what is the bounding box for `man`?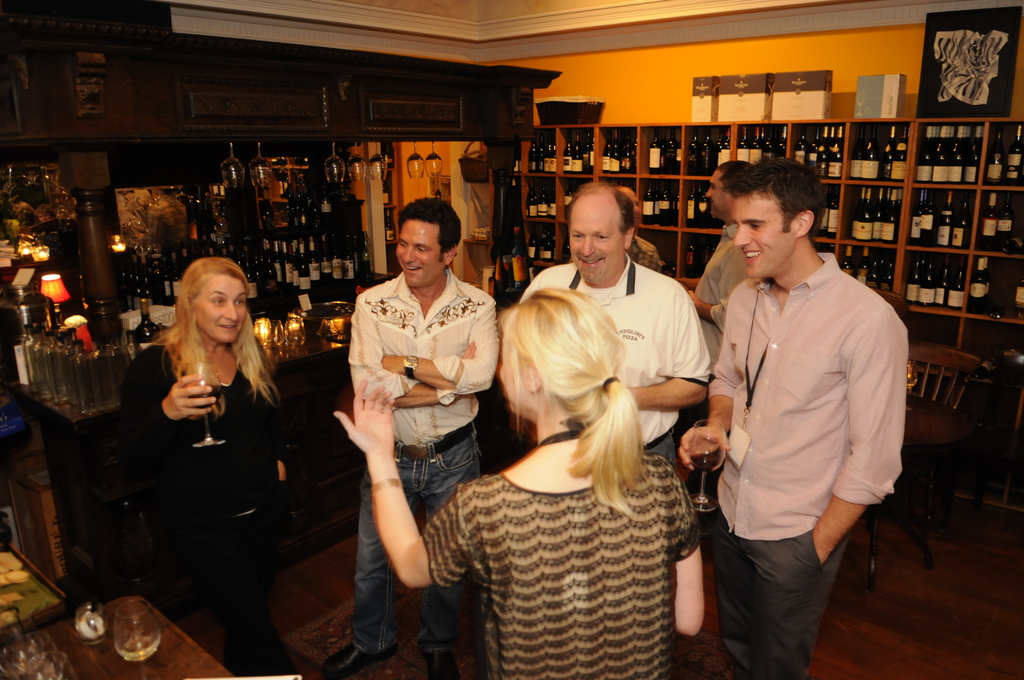
673,150,896,679.
